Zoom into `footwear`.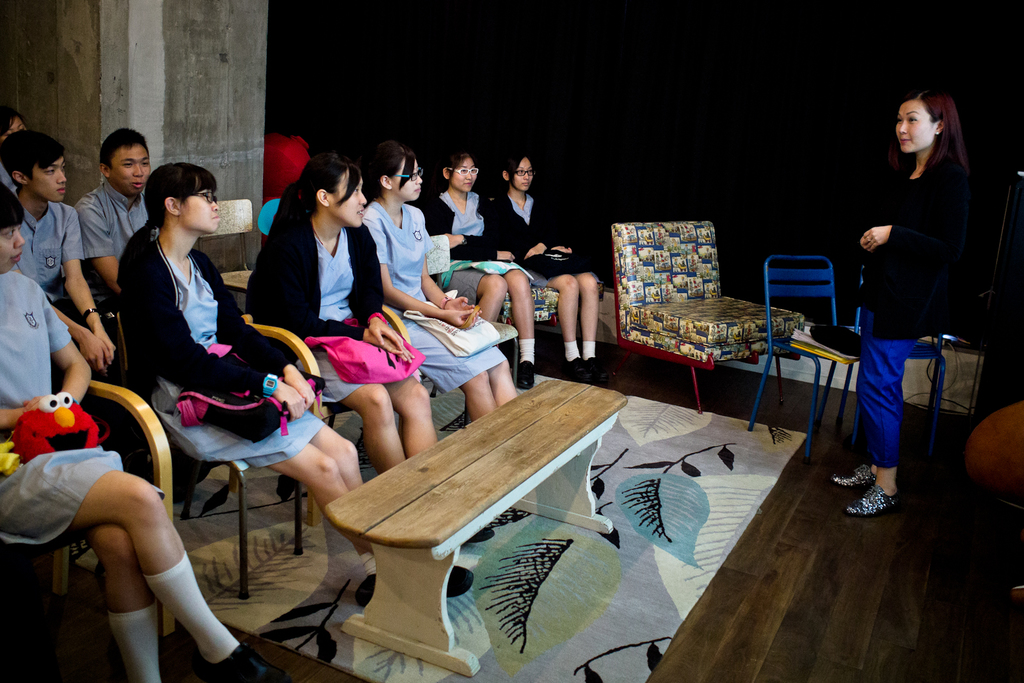
Zoom target: [564, 353, 587, 380].
